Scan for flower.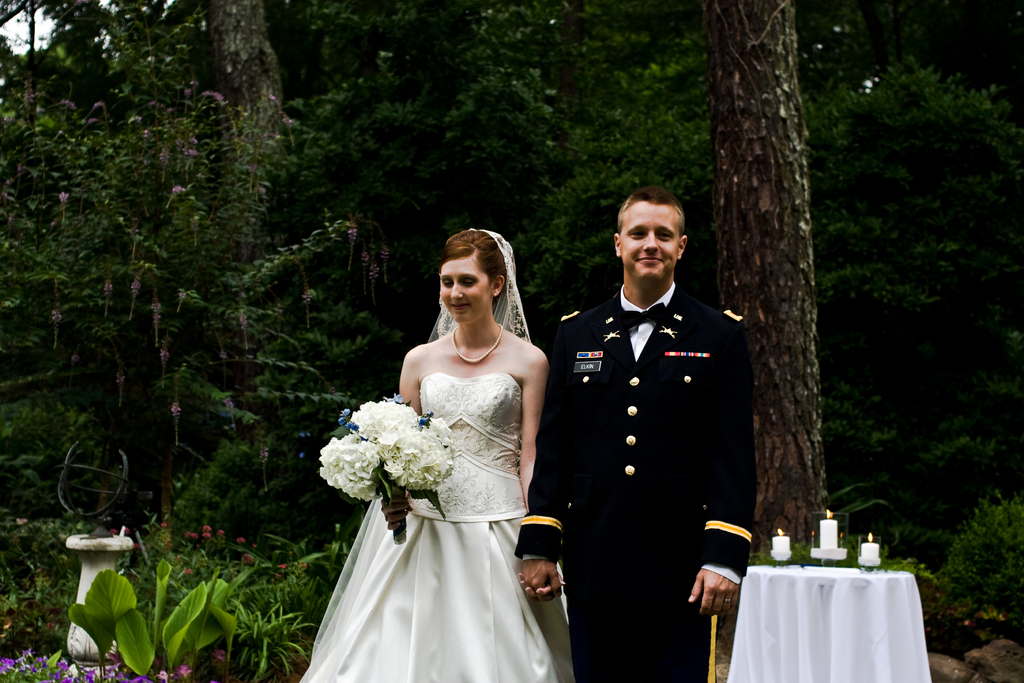
Scan result: pyautogui.locateOnScreen(235, 536, 245, 546).
